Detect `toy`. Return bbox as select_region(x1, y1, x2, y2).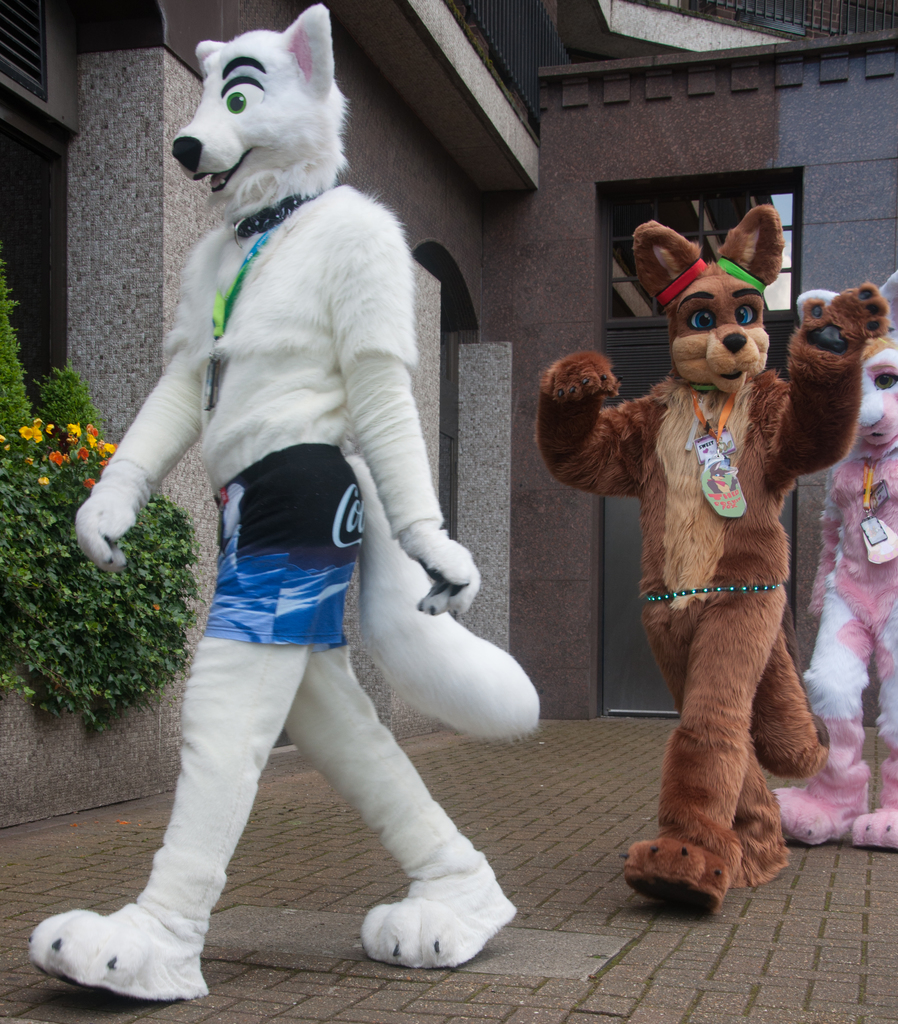
select_region(30, 6, 546, 998).
